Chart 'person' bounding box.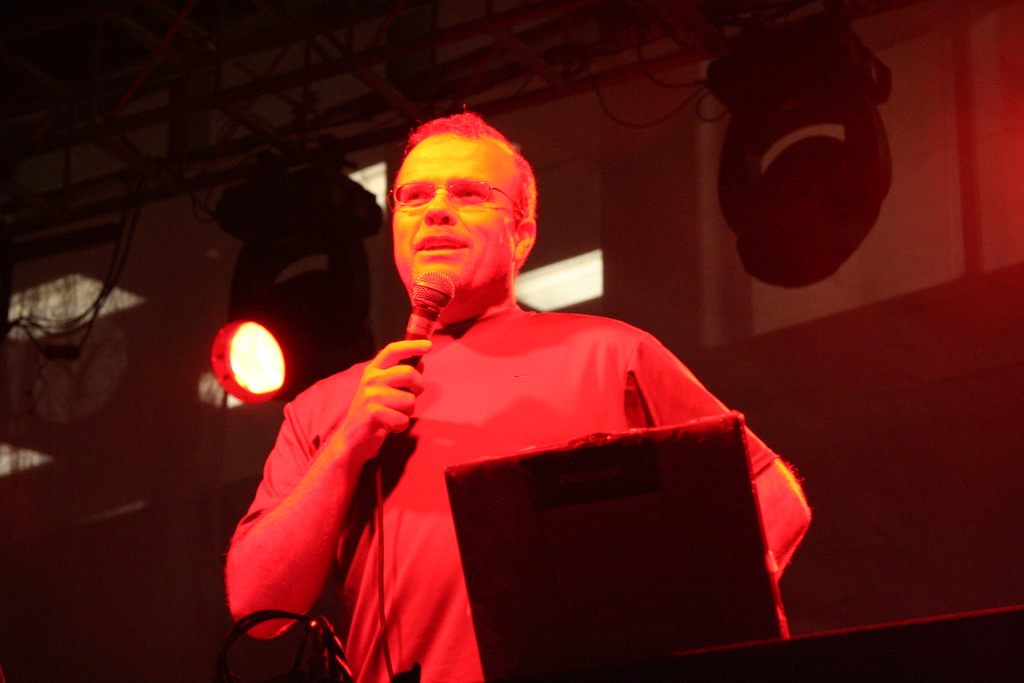
Charted: left=223, top=103, right=812, bottom=682.
